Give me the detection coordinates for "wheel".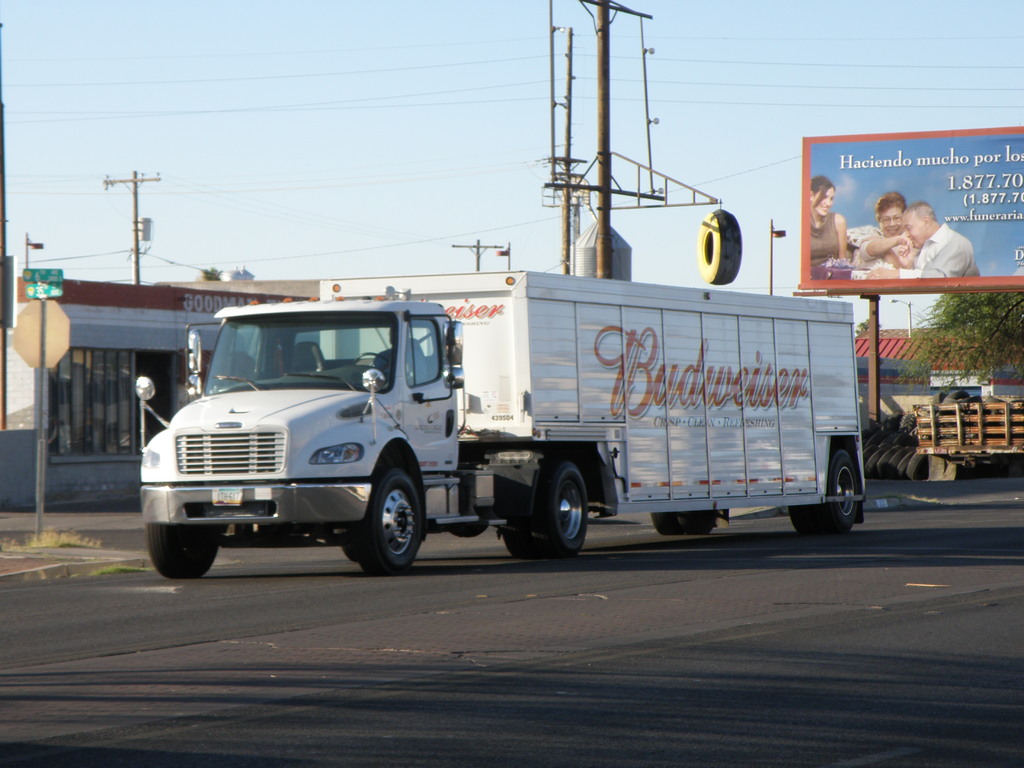
BBox(145, 520, 220, 579).
